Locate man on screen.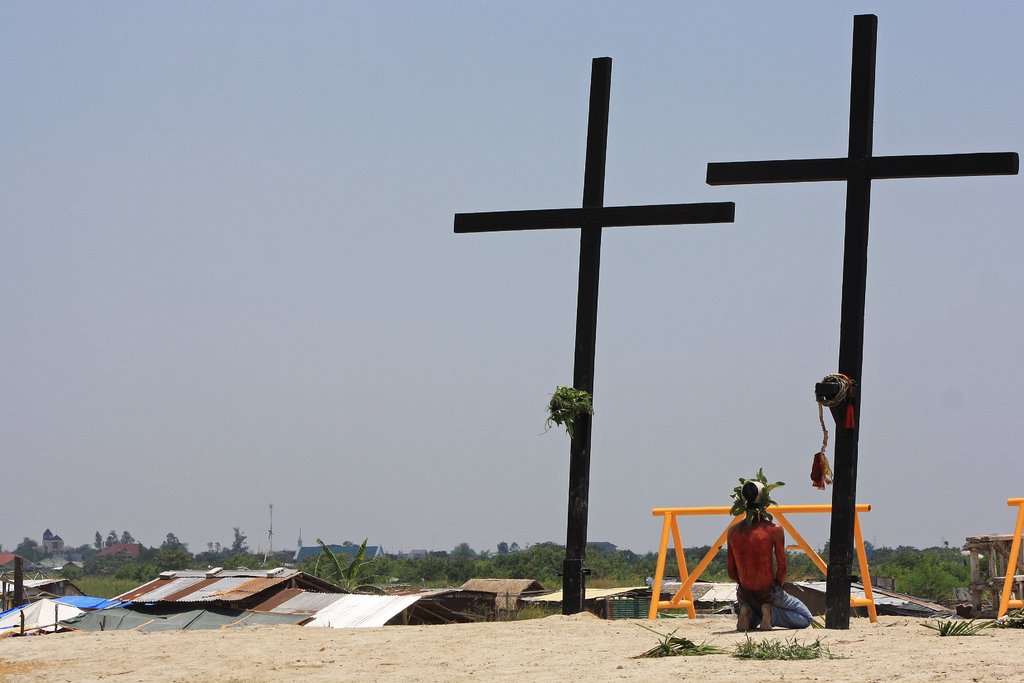
On screen at rect(726, 470, 812, 634).
